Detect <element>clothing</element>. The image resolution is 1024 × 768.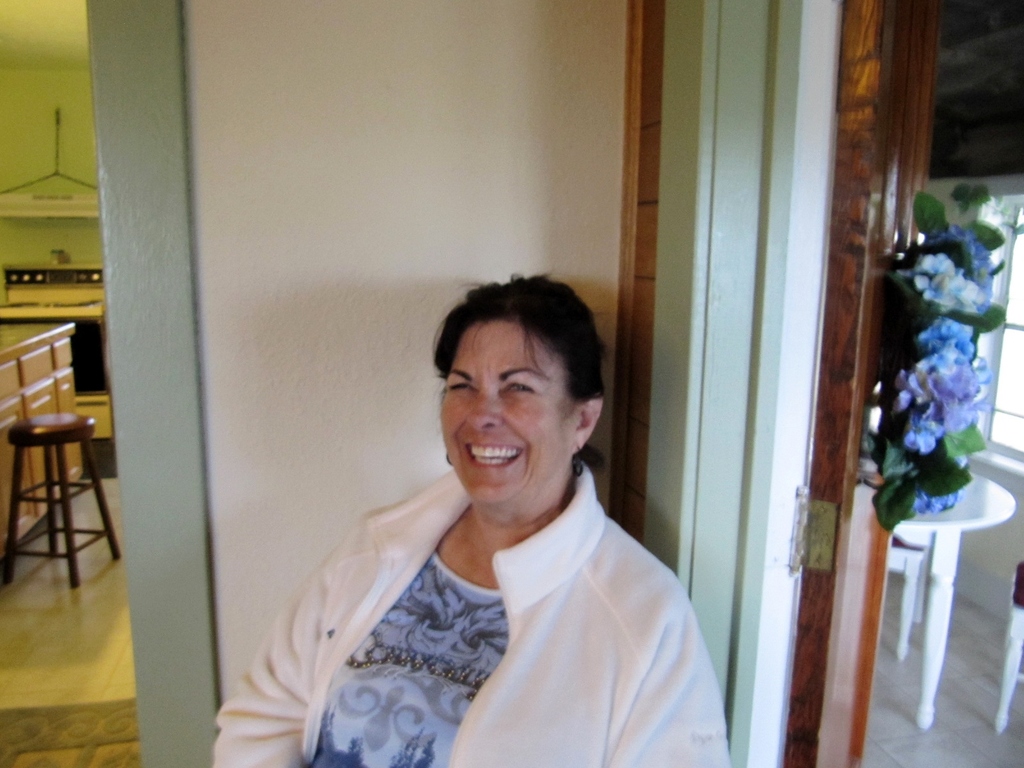
x1=335, y1=410, x2=737, y2=765.
